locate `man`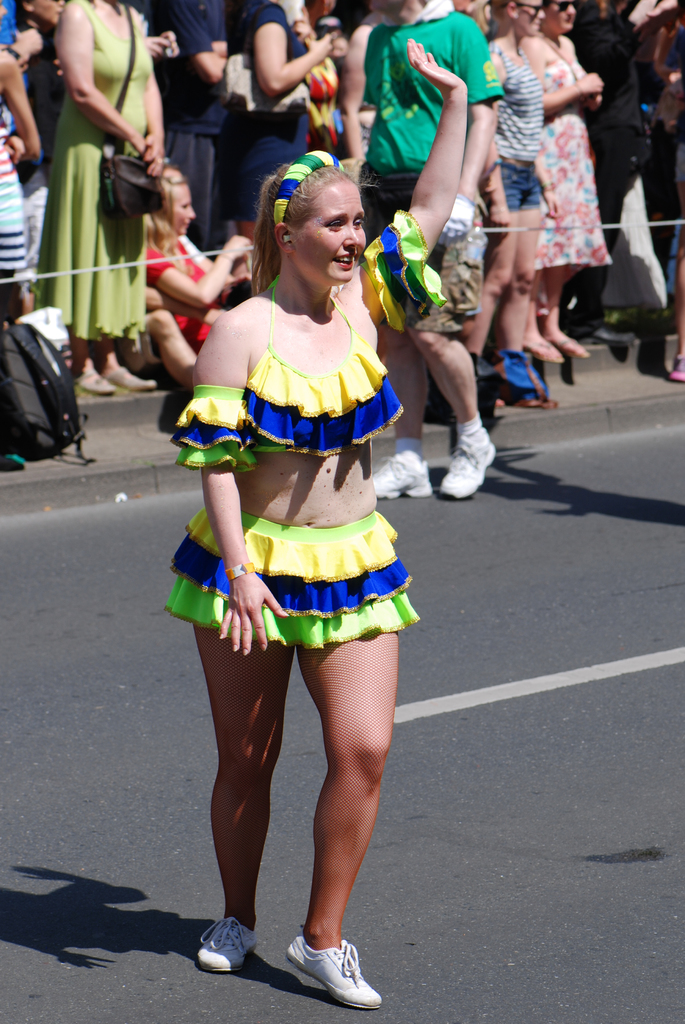
detection(348, 0, 503, 495)
